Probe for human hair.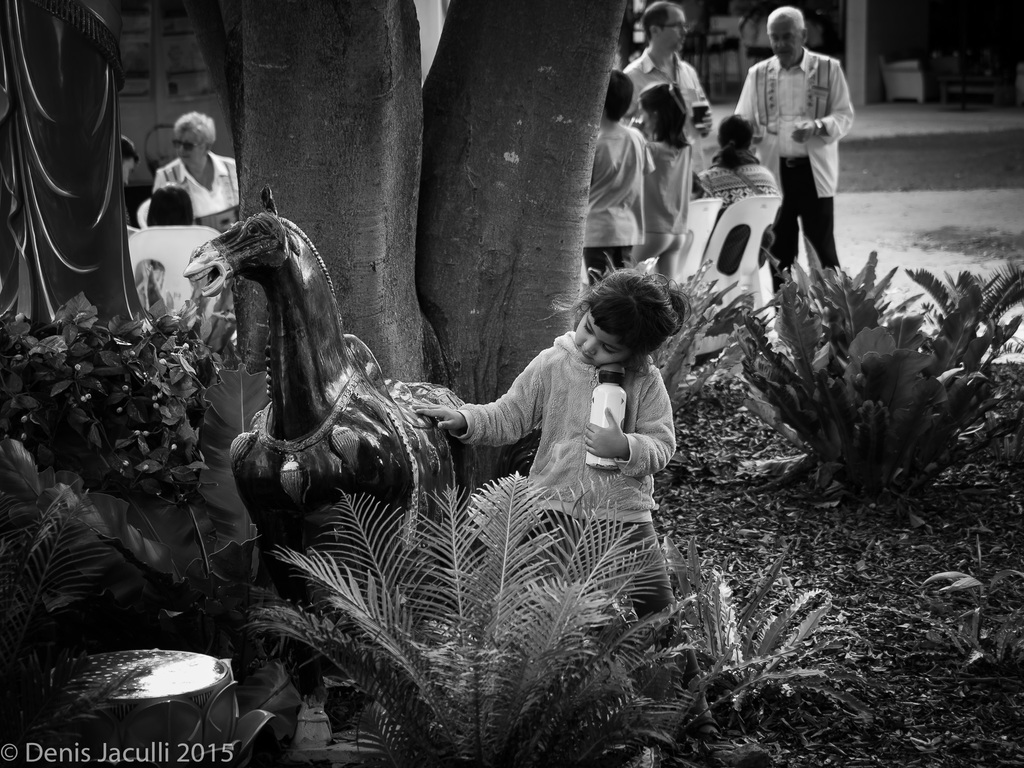
Probe result: locate(173, 109, 217, 149).
